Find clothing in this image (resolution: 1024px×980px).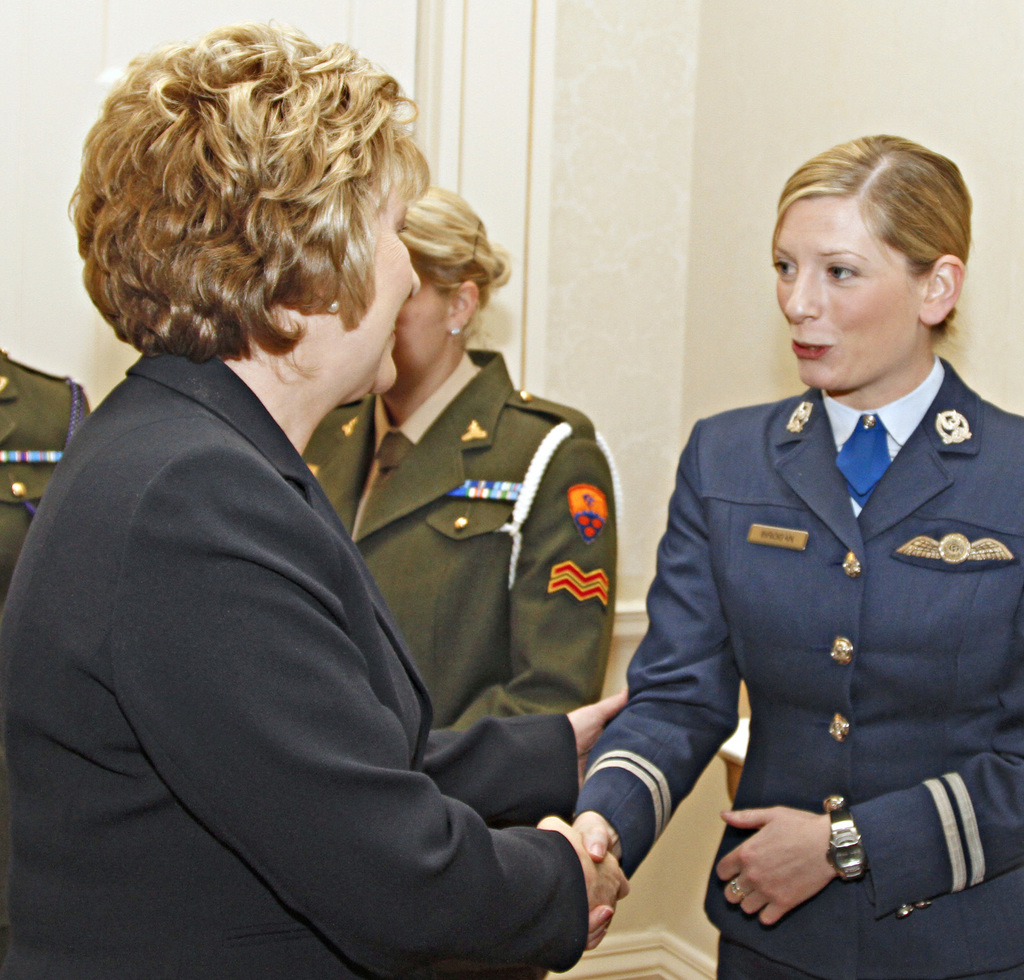
BBox(597, 312, 1008, 979).
